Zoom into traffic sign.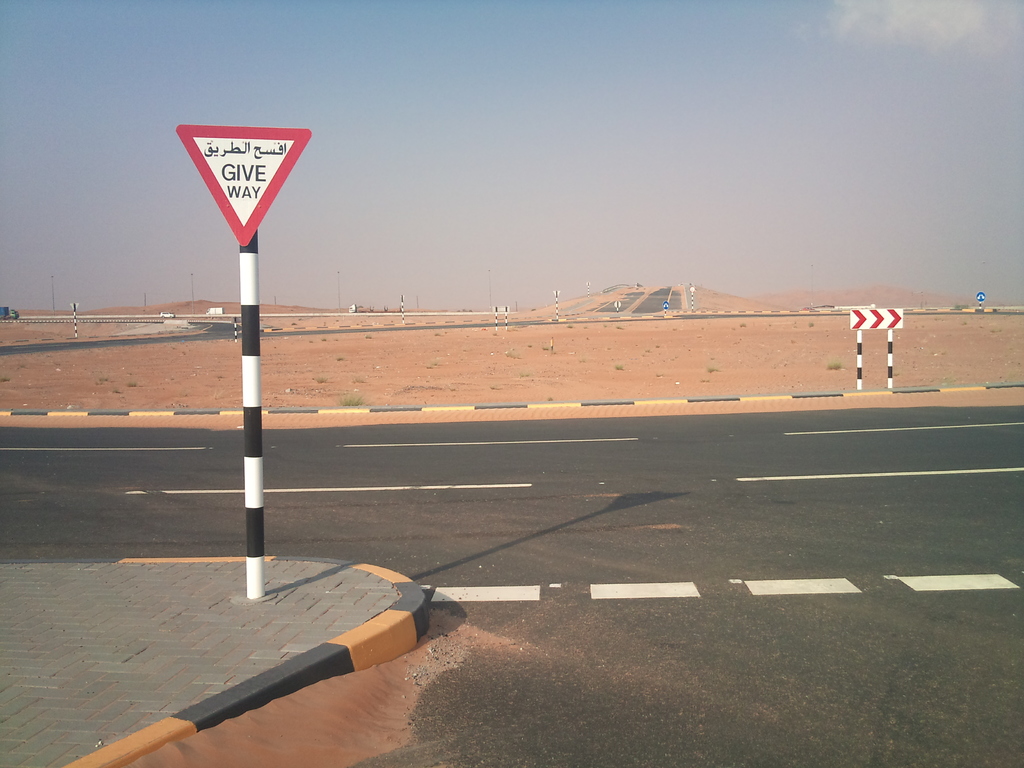
Zoom target: (left=174, top=126, right=312, bottom=248).
